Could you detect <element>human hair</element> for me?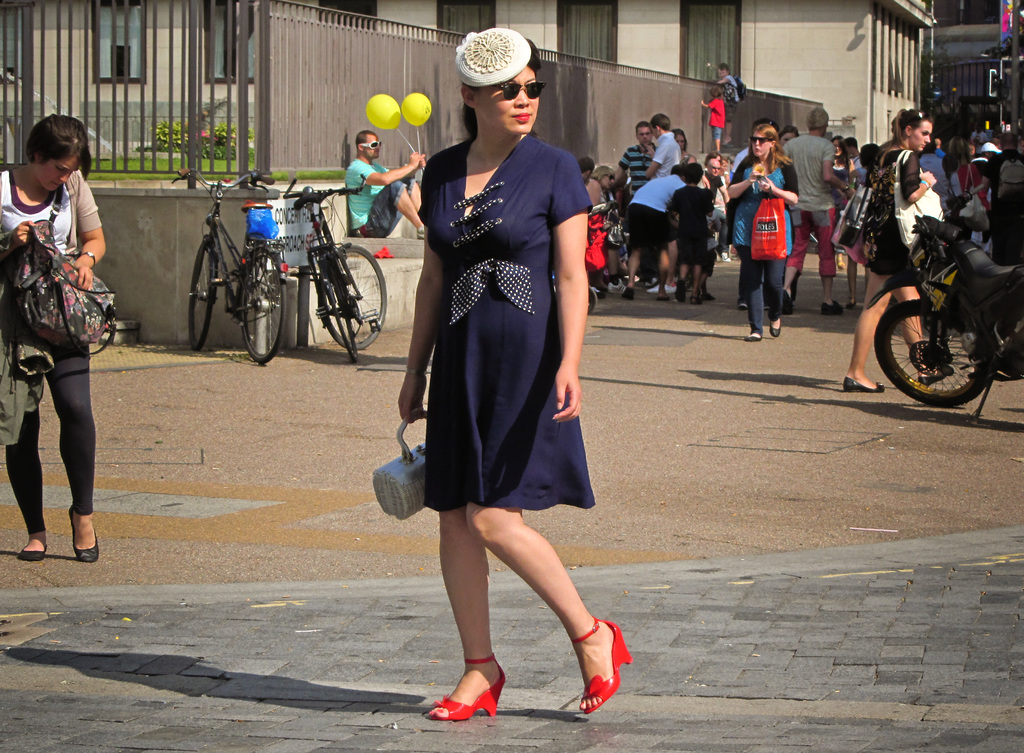
Detection result: 635/122/652/127.
